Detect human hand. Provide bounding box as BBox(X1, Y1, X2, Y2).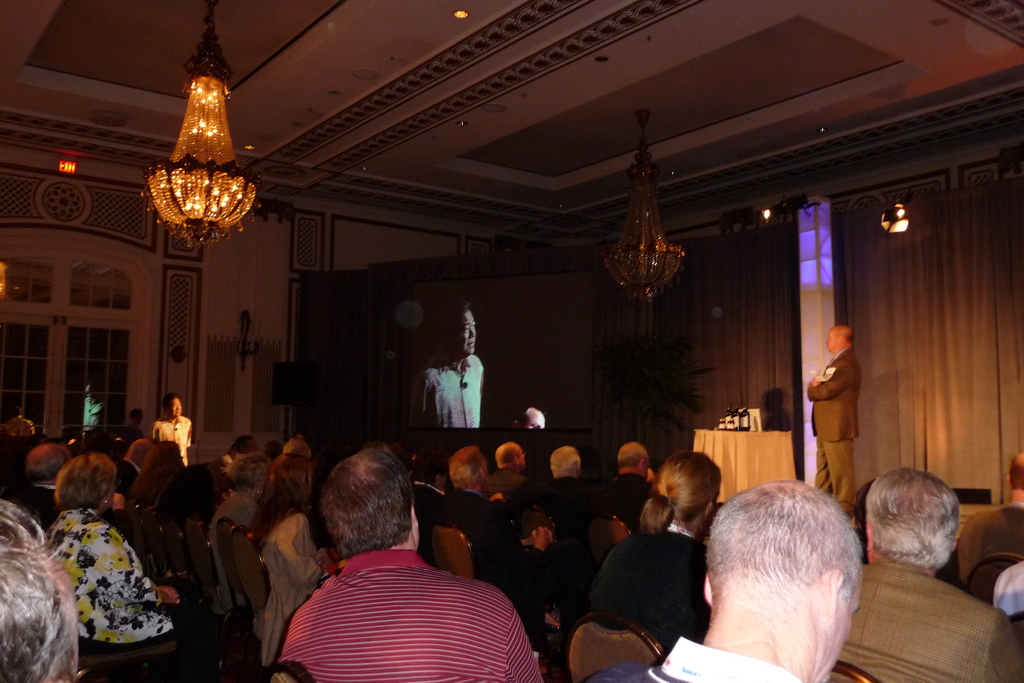
BBox(157, 584, 180, 603).
